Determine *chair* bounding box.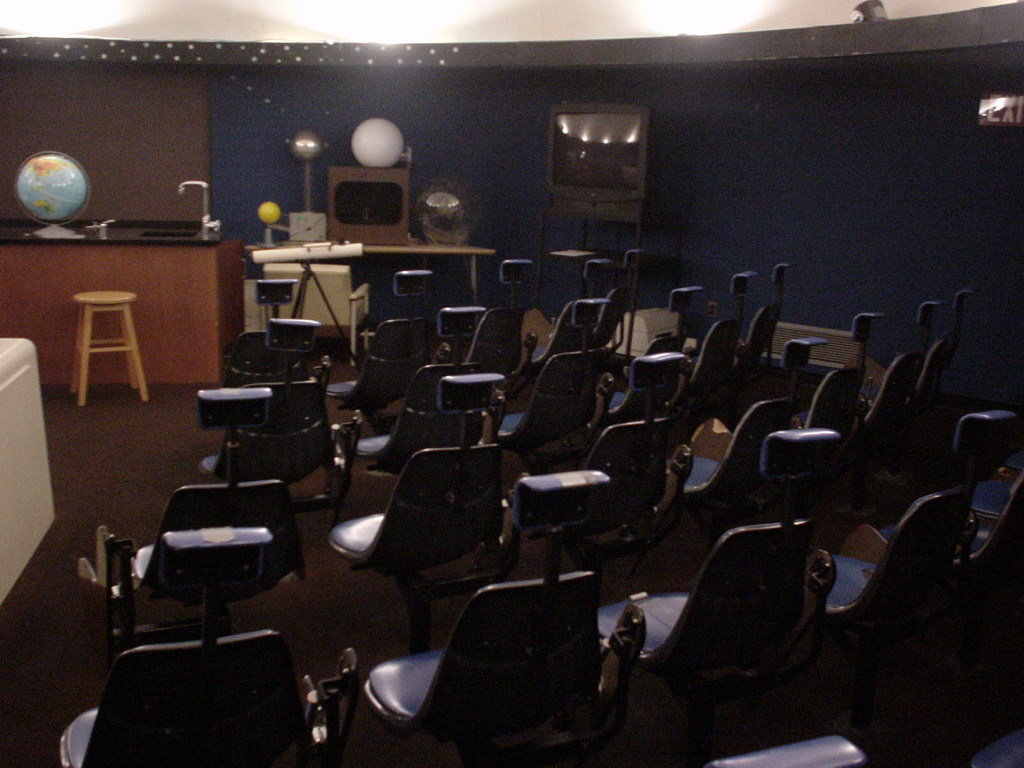
Determined: x1=856, y1=300, x2=943, y2=492.
